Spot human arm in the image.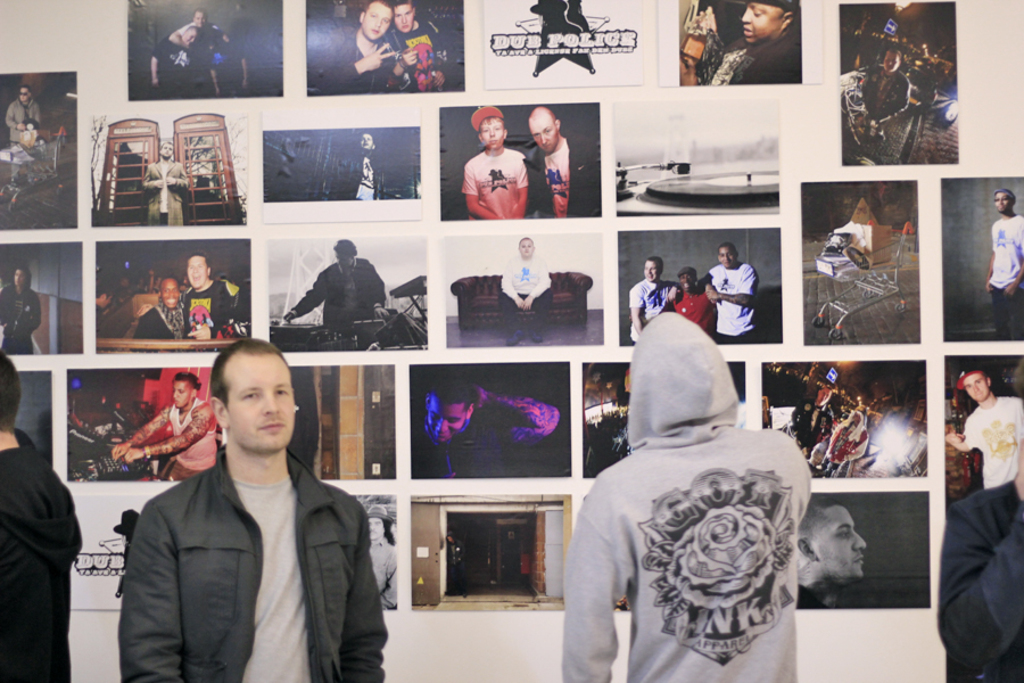
human arm found at [left=562, top=474, right=613, bottom=682].
